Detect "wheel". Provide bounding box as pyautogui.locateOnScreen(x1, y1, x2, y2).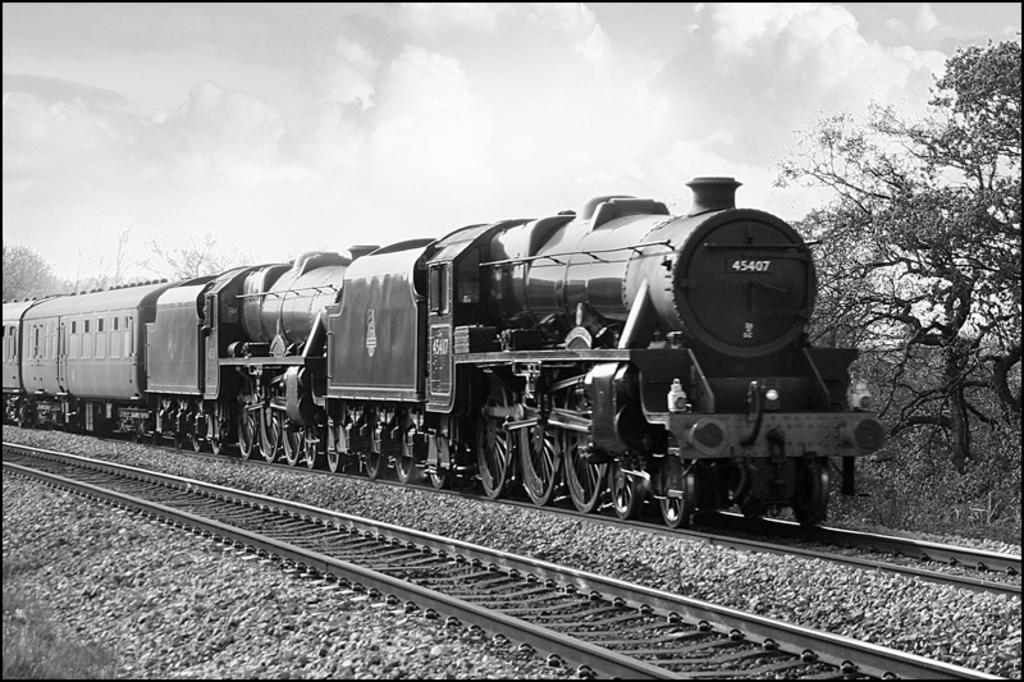
pyautogui.locateOnScreen(662, 454, 689, 521).
